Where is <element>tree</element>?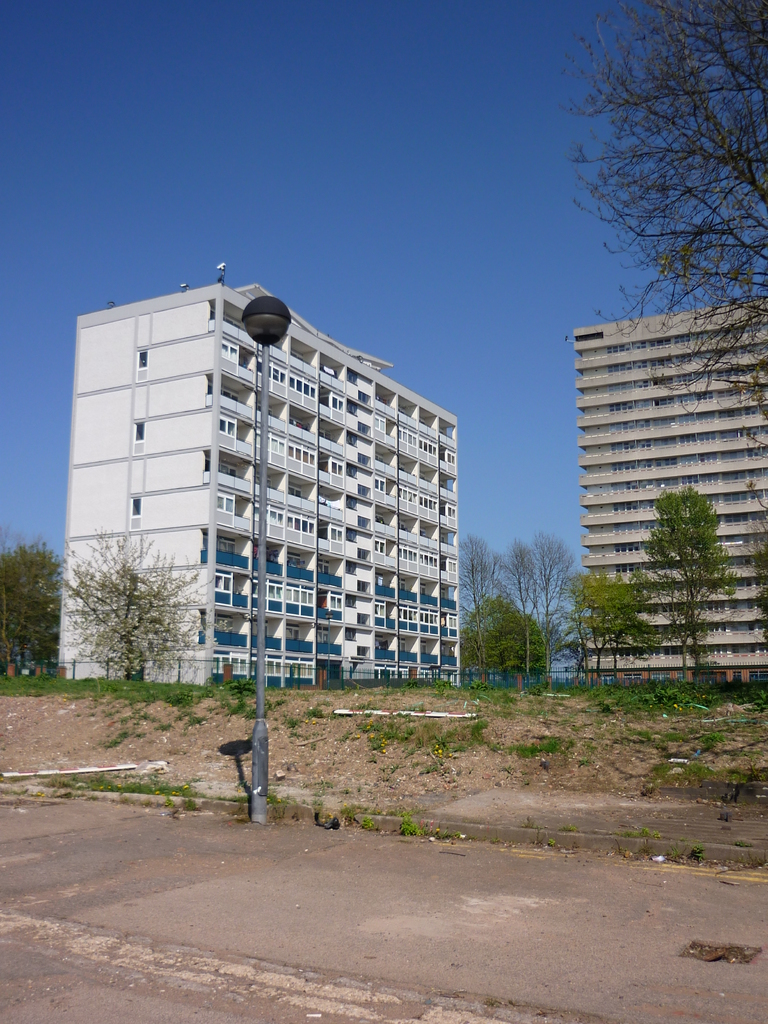
bbox(450, 604, 492, 672).
